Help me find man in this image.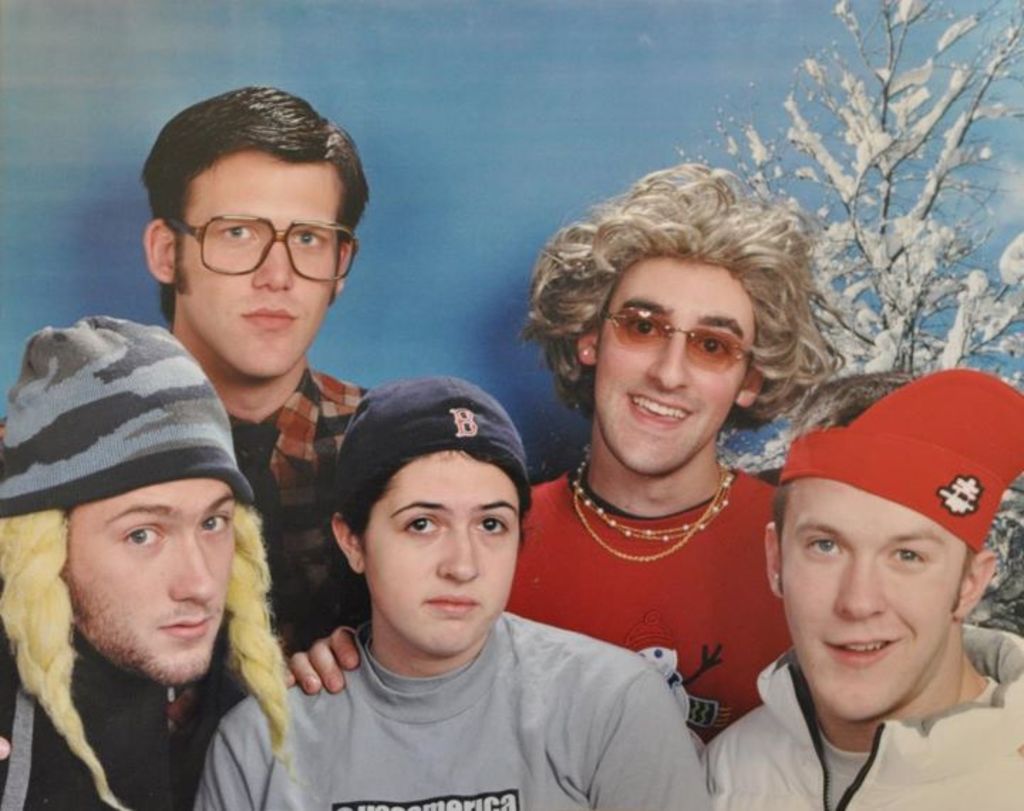
Found it: (left=698, top=369, right=1023, bottom=810).
